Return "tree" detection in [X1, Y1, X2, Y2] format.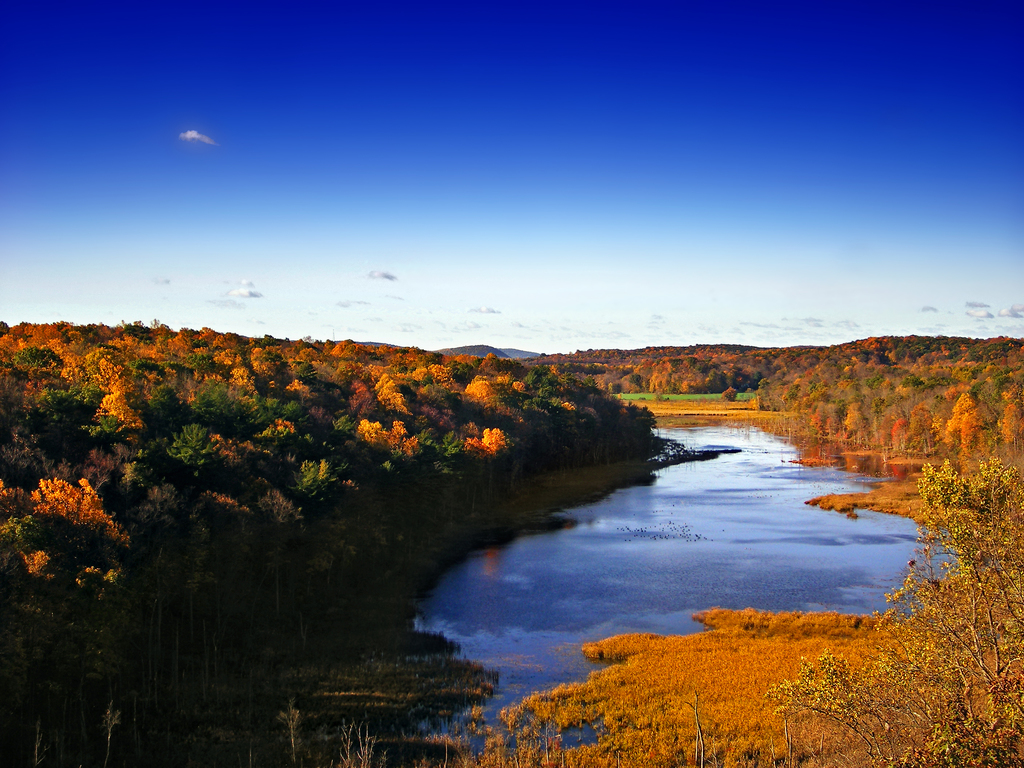
[15, 439, 153, 619].
